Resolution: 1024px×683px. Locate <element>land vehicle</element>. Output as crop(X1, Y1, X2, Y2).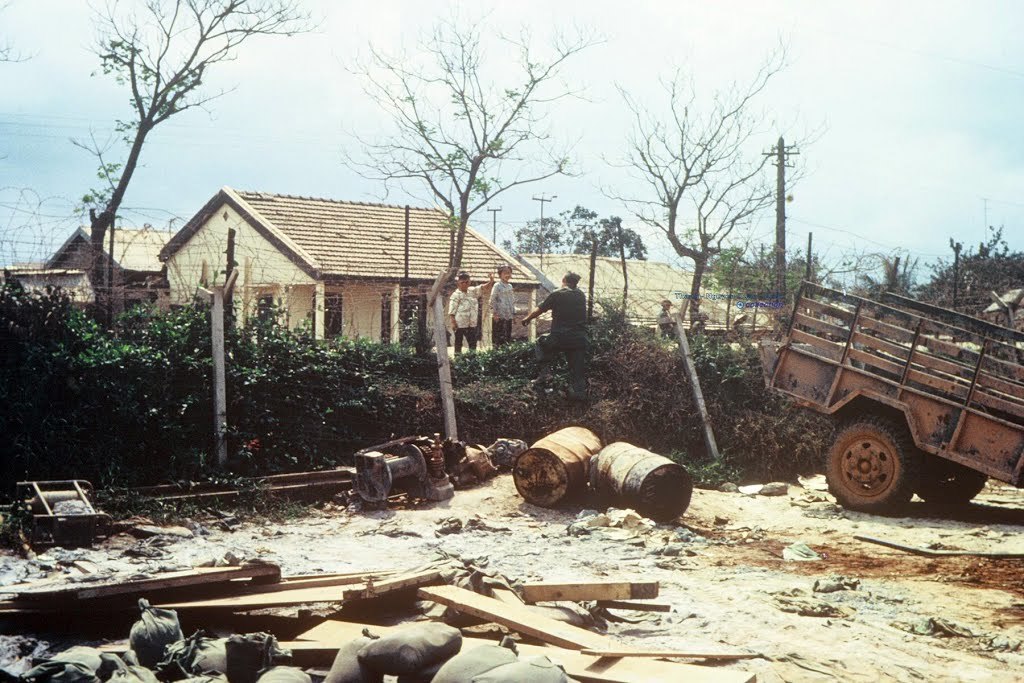
crop(751, 255, 995, 513).
